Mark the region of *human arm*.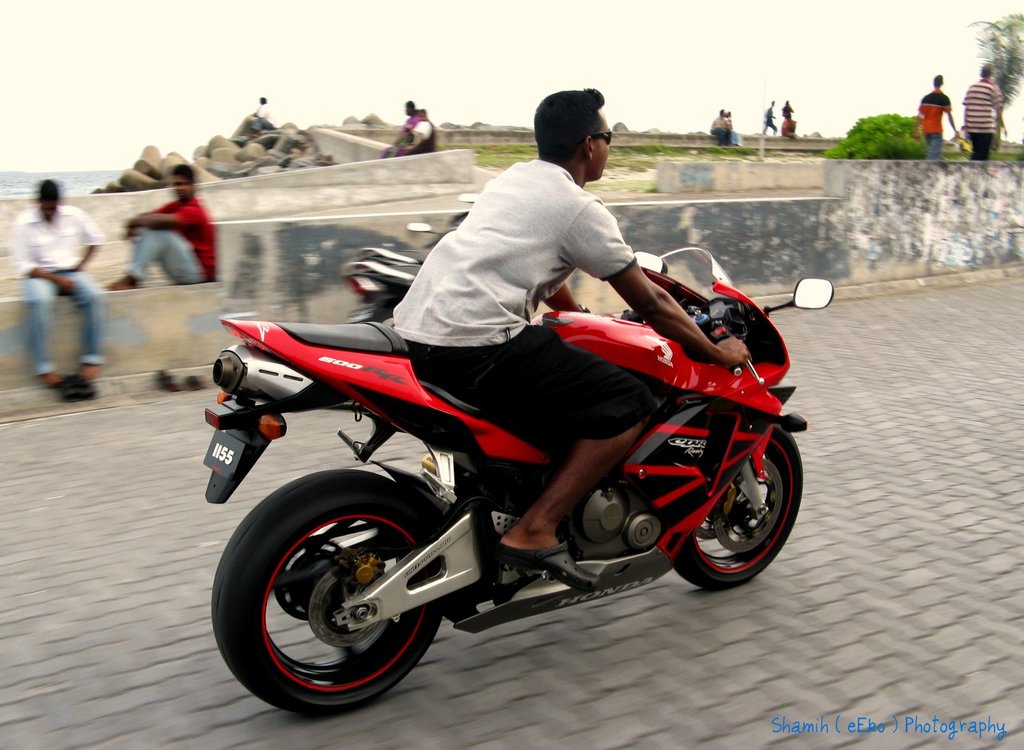
Region: (13,218,81,296).
